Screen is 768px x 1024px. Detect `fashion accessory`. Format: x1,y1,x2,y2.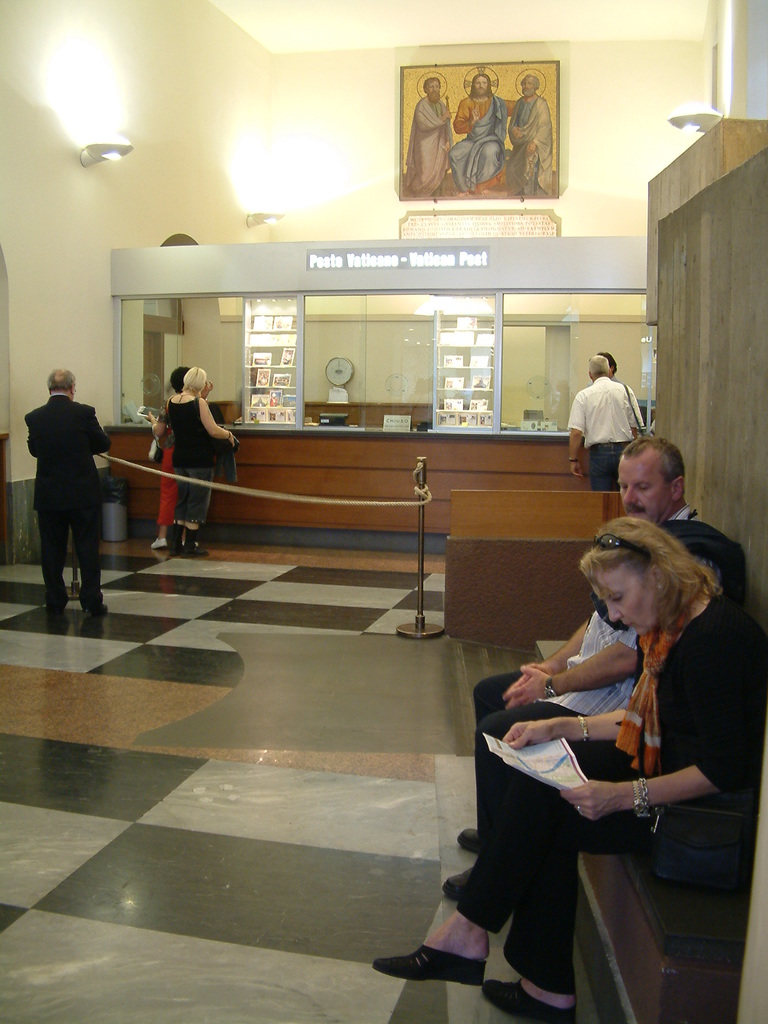
569,458,581,465.
